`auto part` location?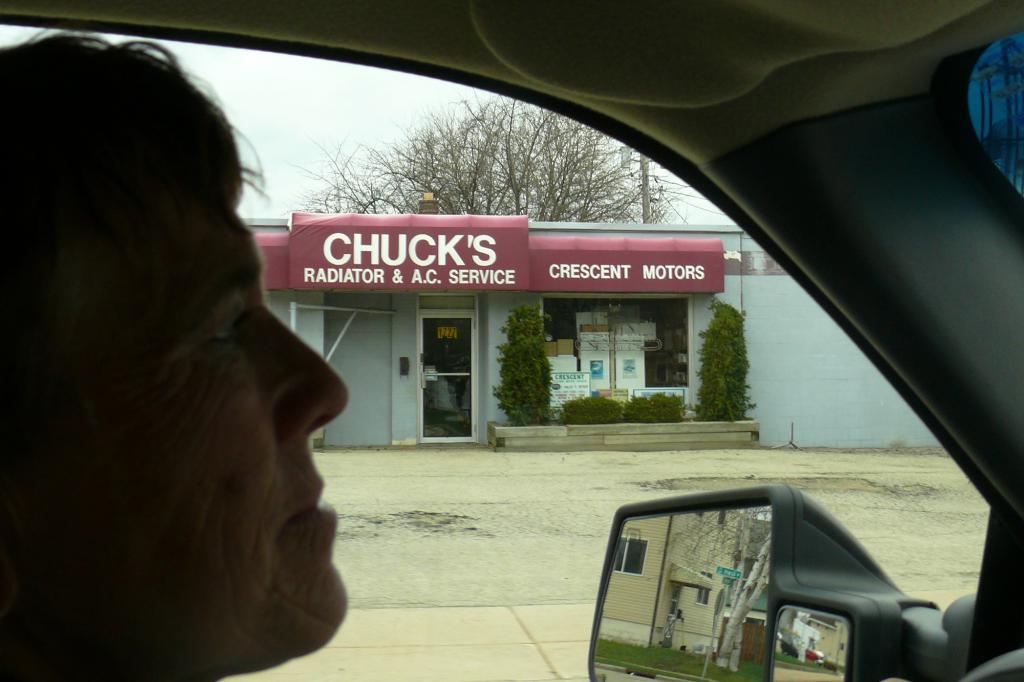
<box>0,0,1023,681</box>
